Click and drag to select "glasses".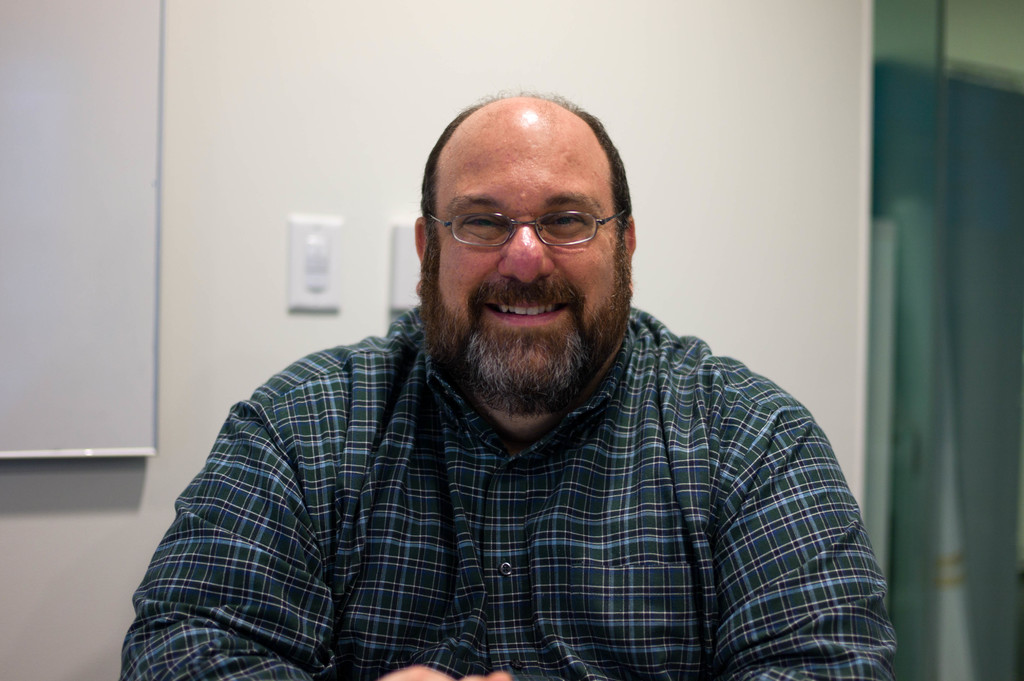
Selection: 424, 187, 636, 260.
